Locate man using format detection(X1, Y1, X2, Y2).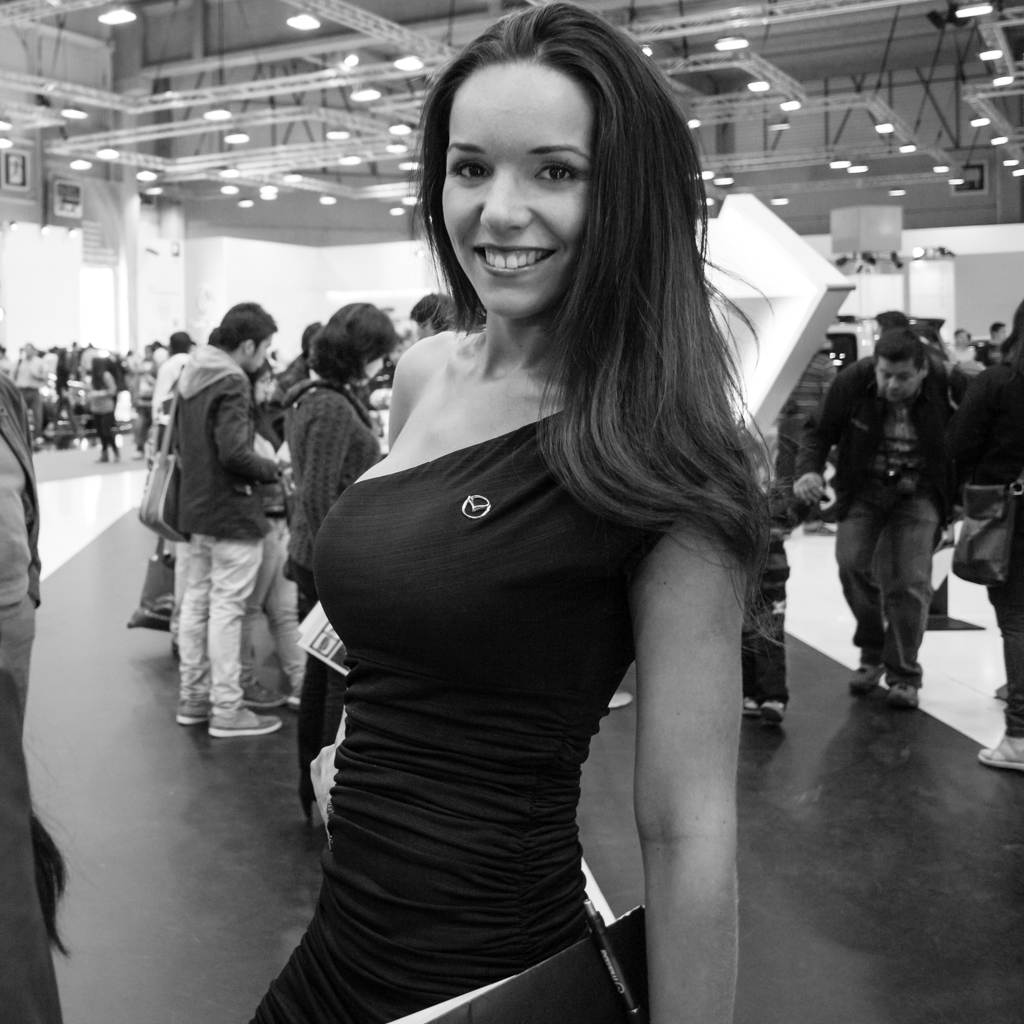
detection(167, 304, 288, 752).
